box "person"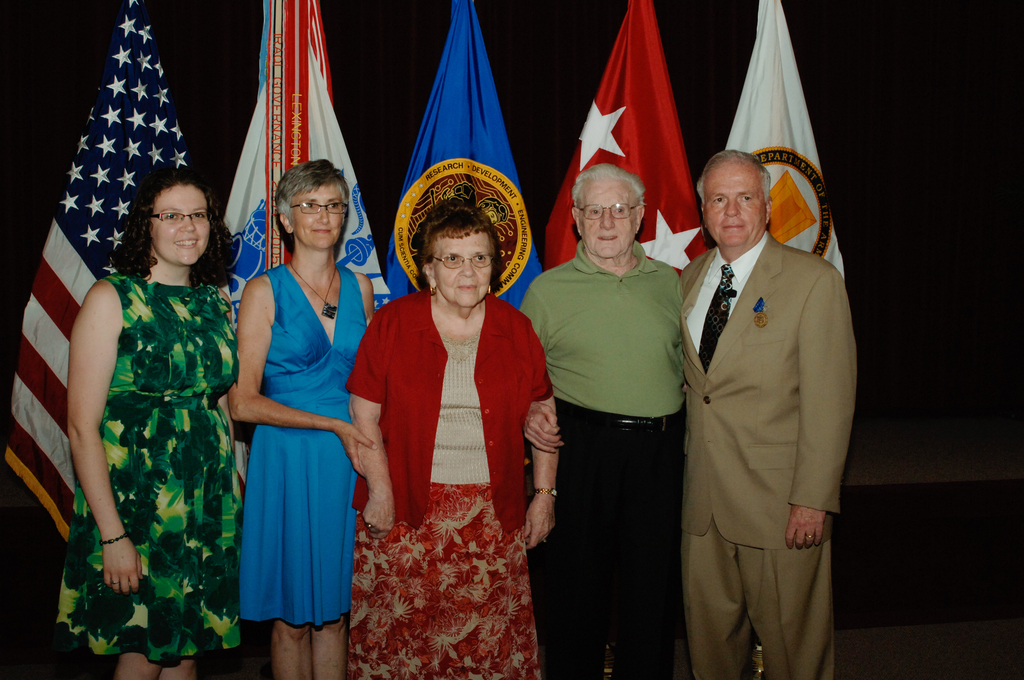
(225, 158, 372, 679)
